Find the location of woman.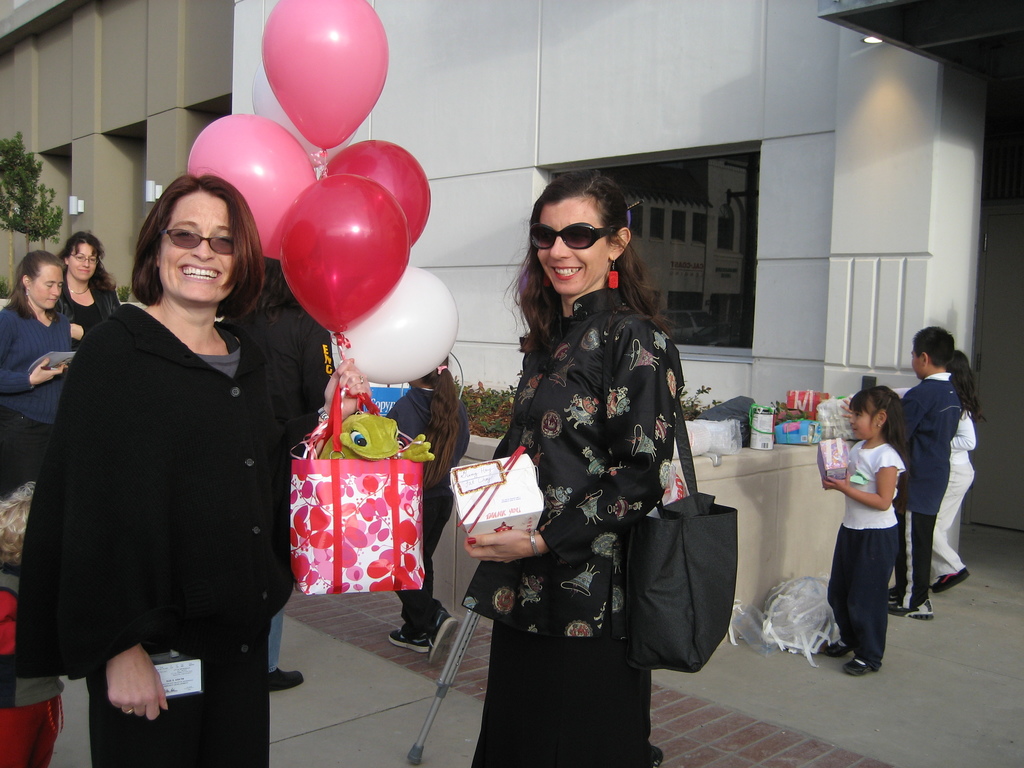
Location: box=[15, 170, 375, 767].
